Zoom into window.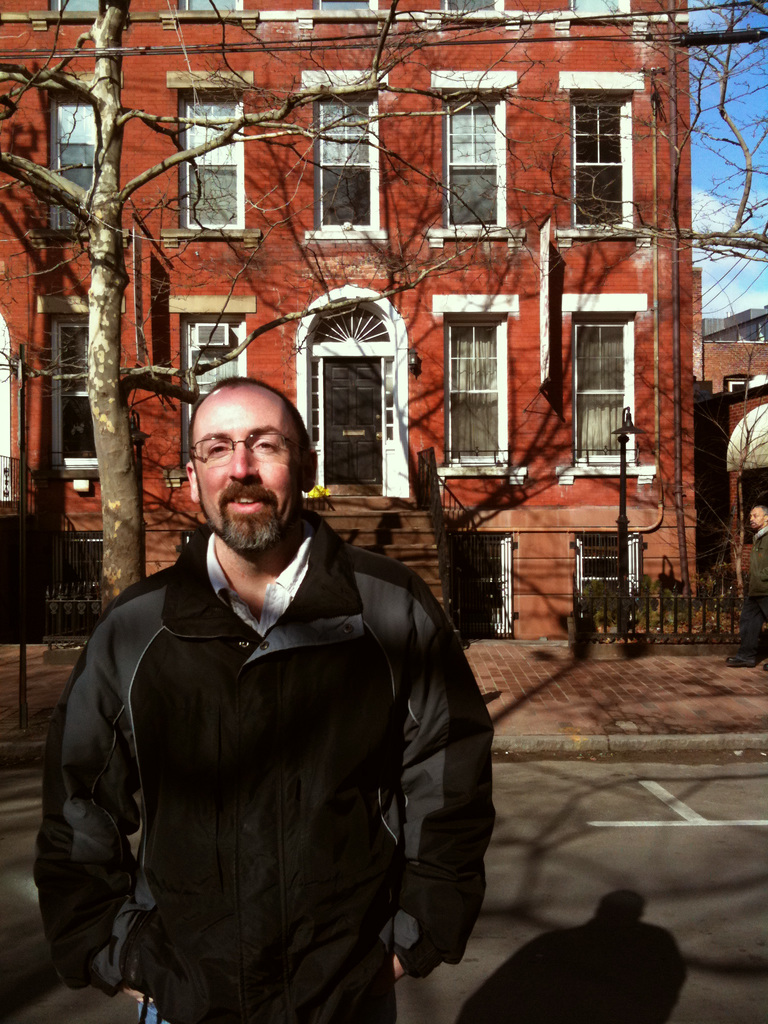
Zoom target: [45, 0, 97, 12].
